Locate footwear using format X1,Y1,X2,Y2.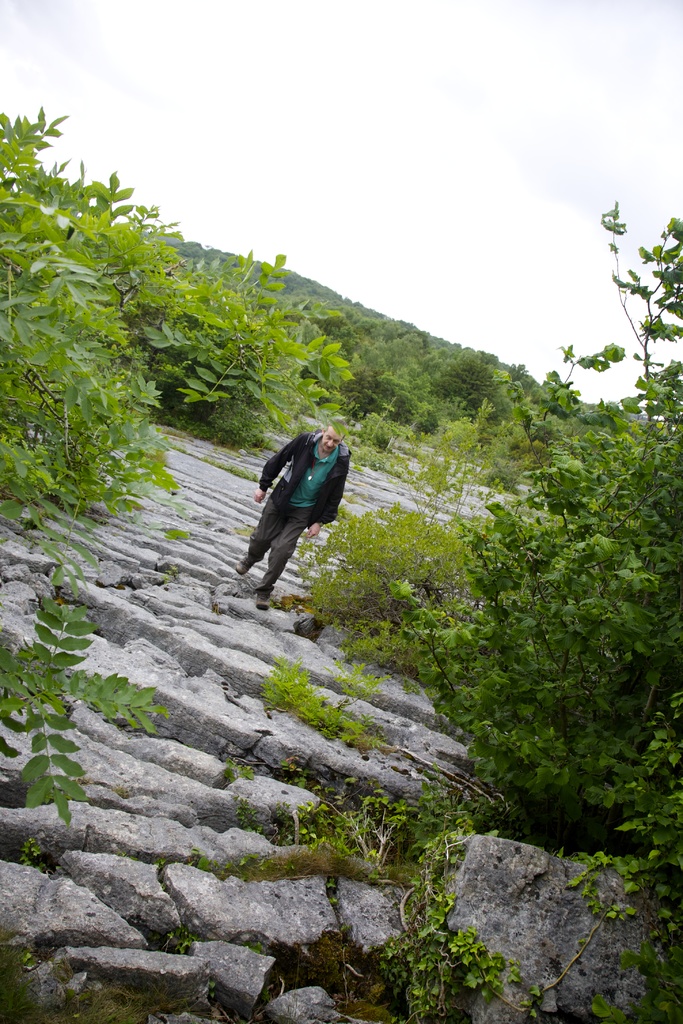
256,593,272,612.
